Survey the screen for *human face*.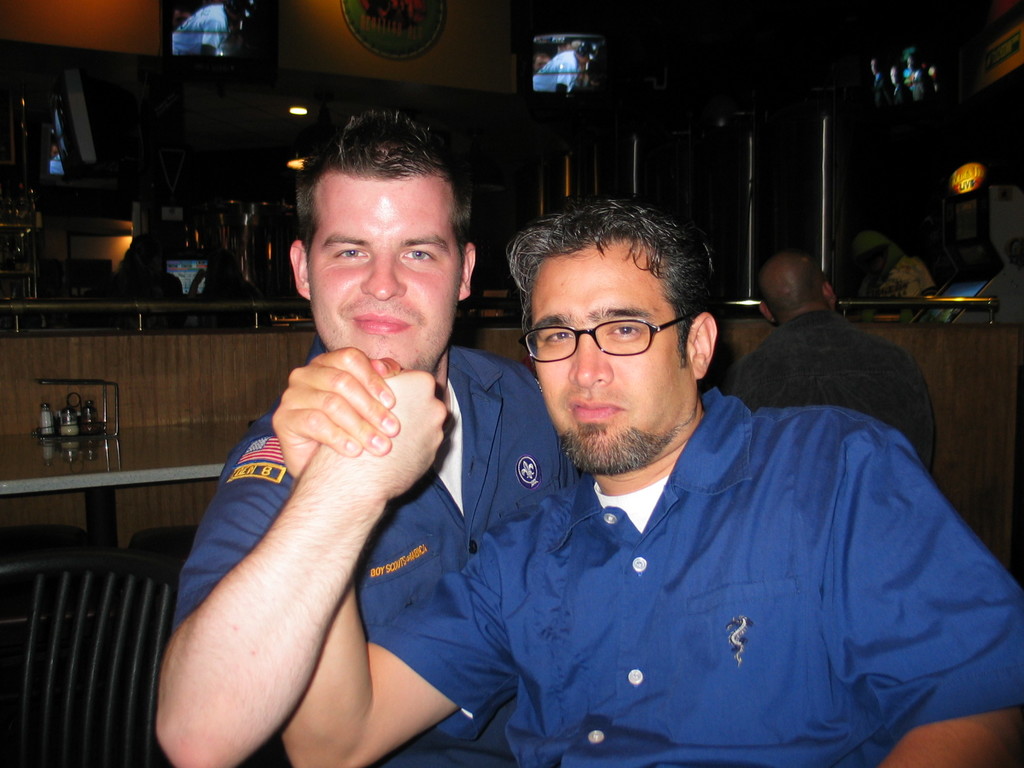
Survey found: rect(528, 238, 696, 465).
